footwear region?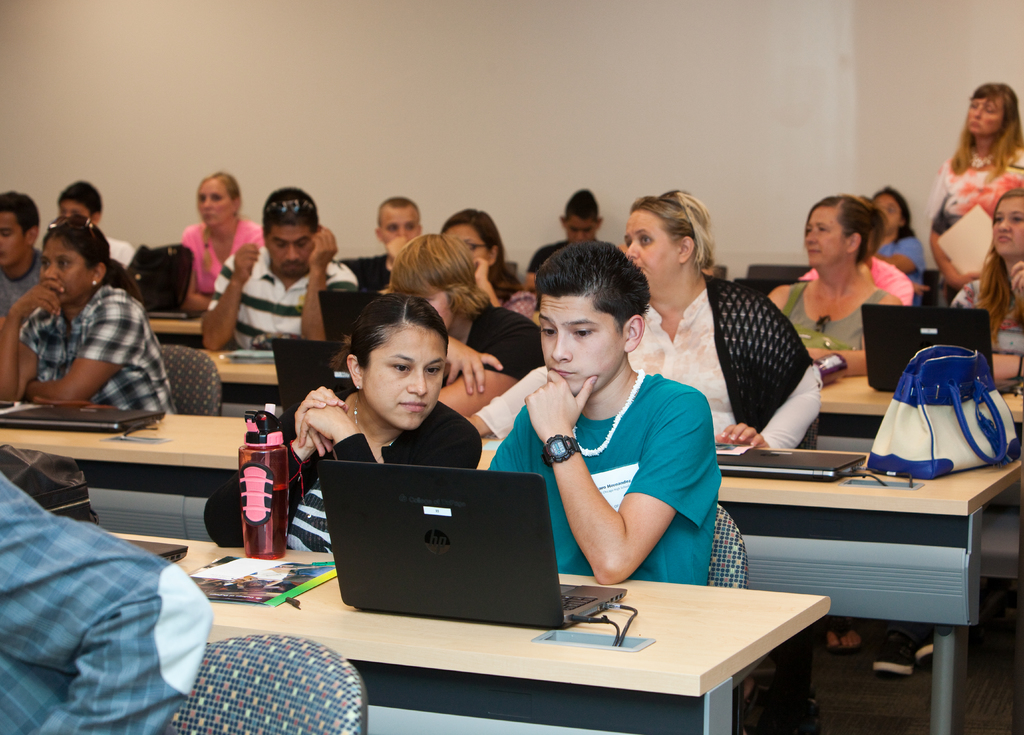
<box>822,618,860,660</box>
